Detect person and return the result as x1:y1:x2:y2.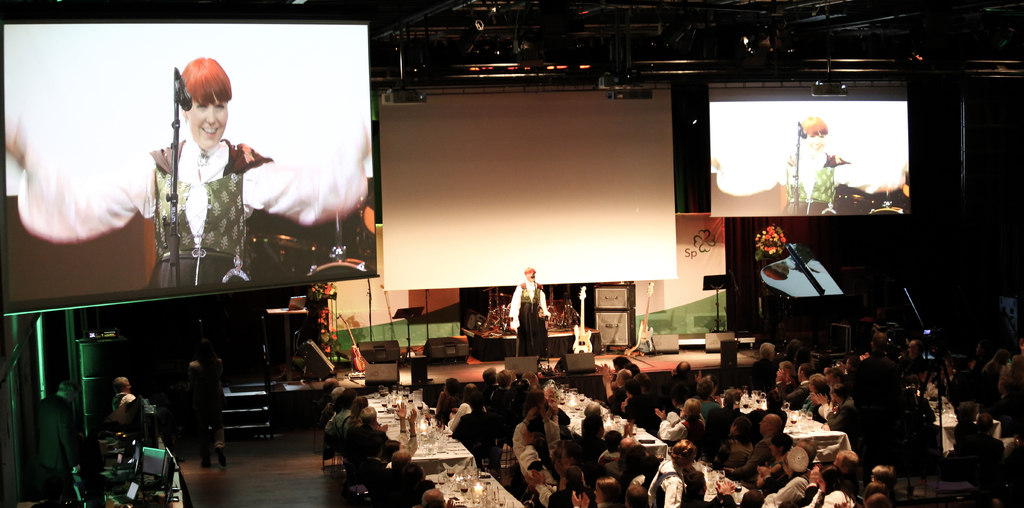
140:60:261:305.
